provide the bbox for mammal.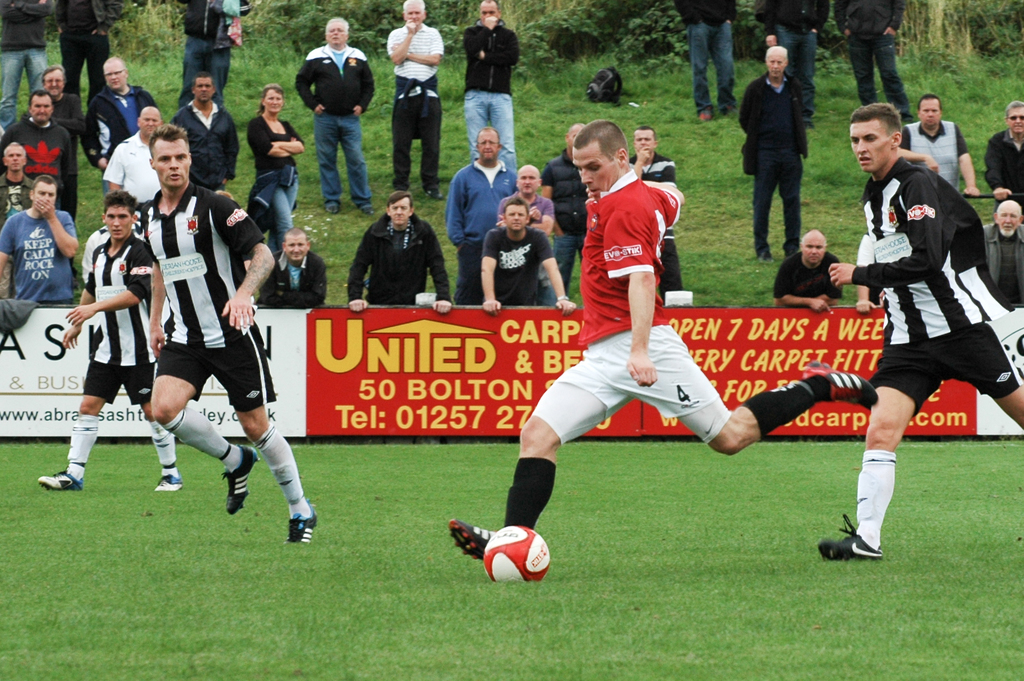
856, 236, 882, 308.
